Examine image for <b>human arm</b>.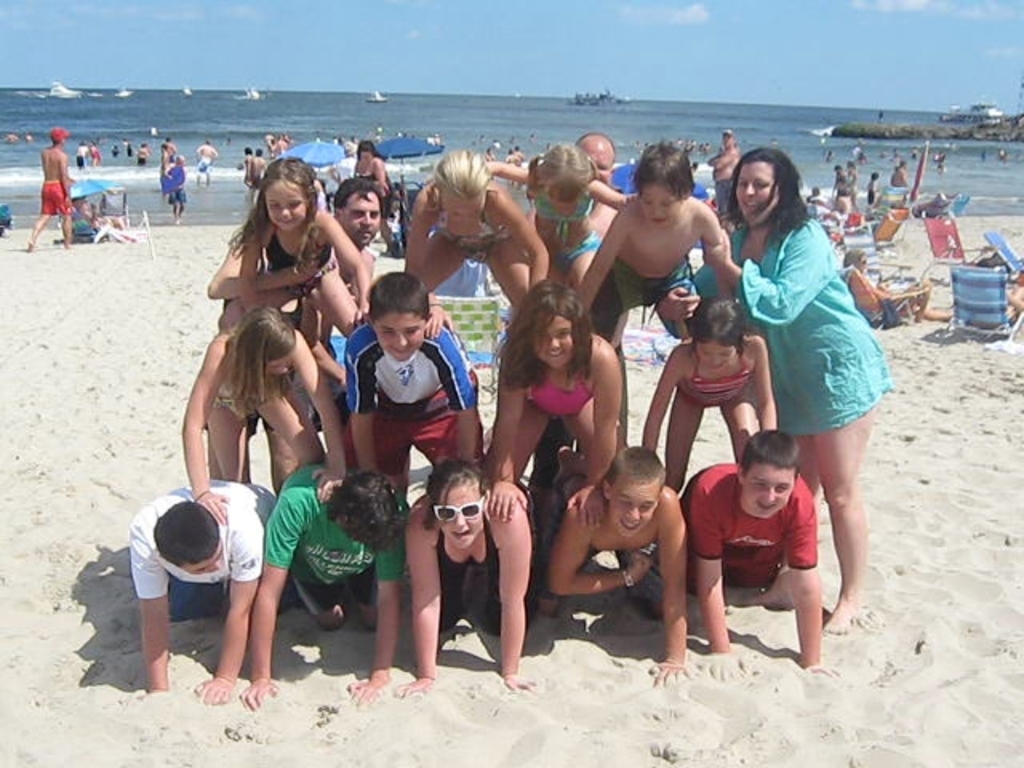
Examination result: 198 237 280 294.
